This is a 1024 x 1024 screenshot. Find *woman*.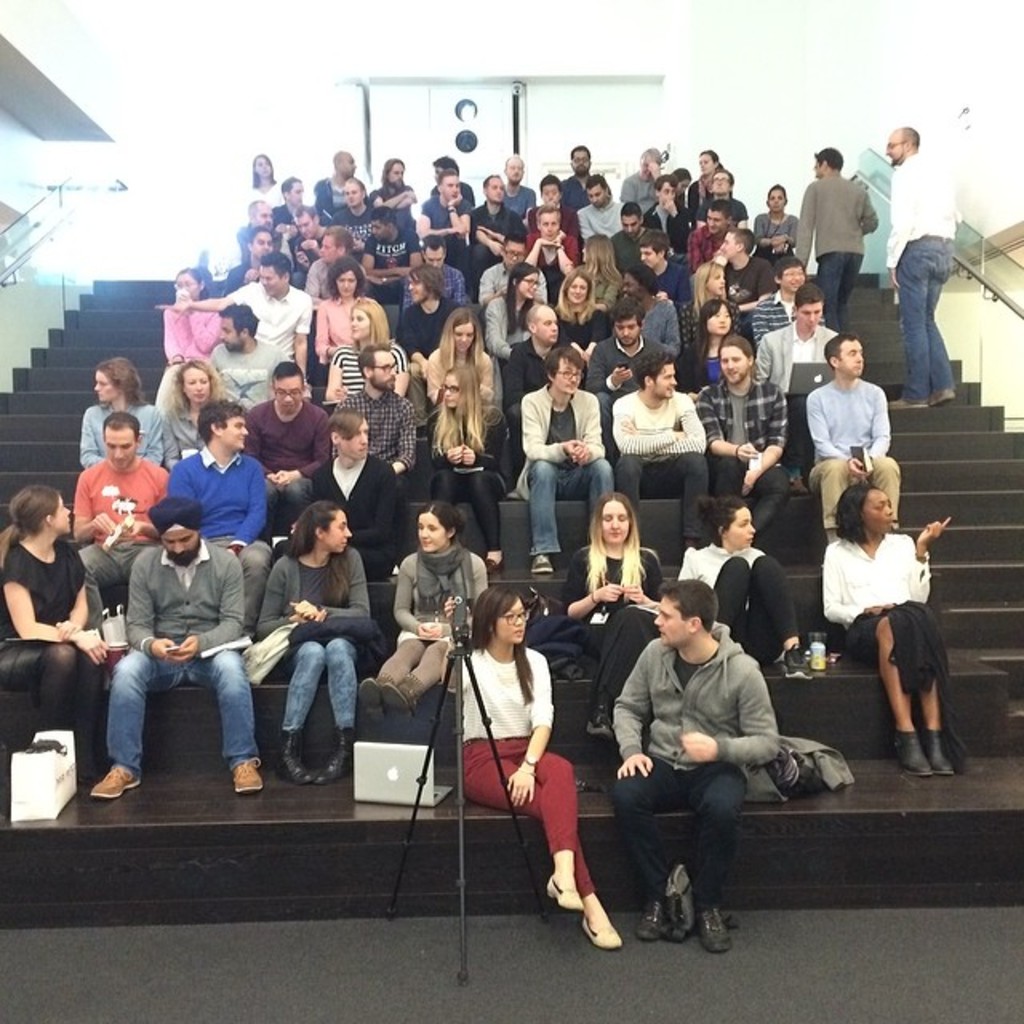
Bounding box: locate(837, 446, 968, 755).
